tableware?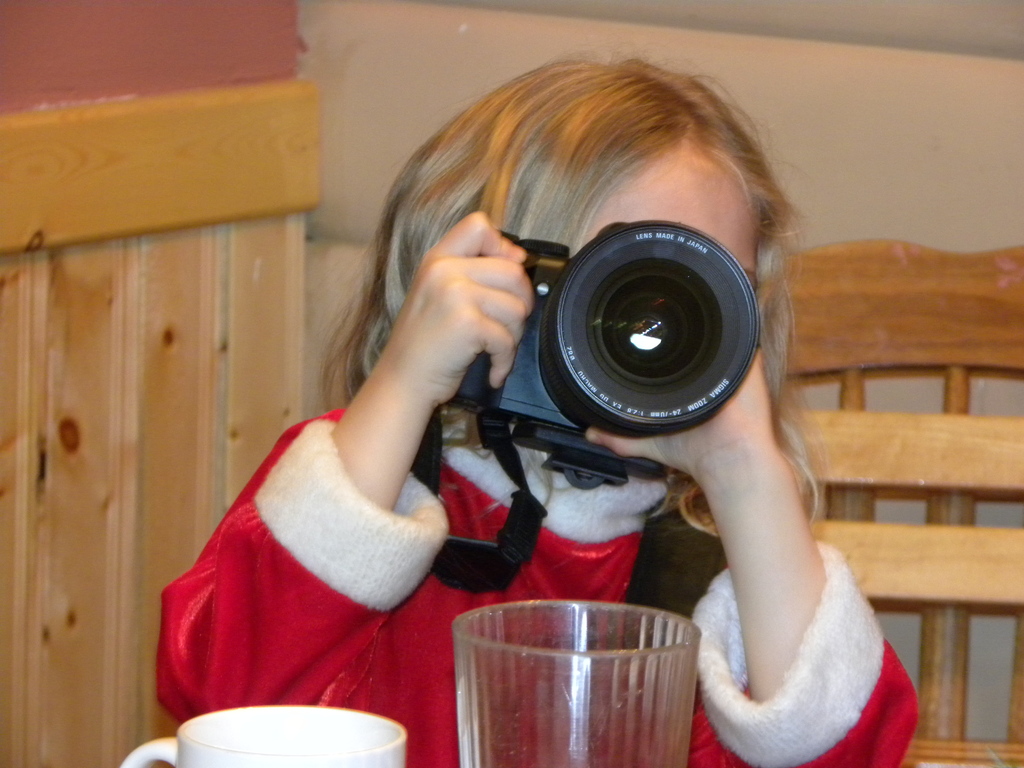
<box>117,701,408,767</box>
